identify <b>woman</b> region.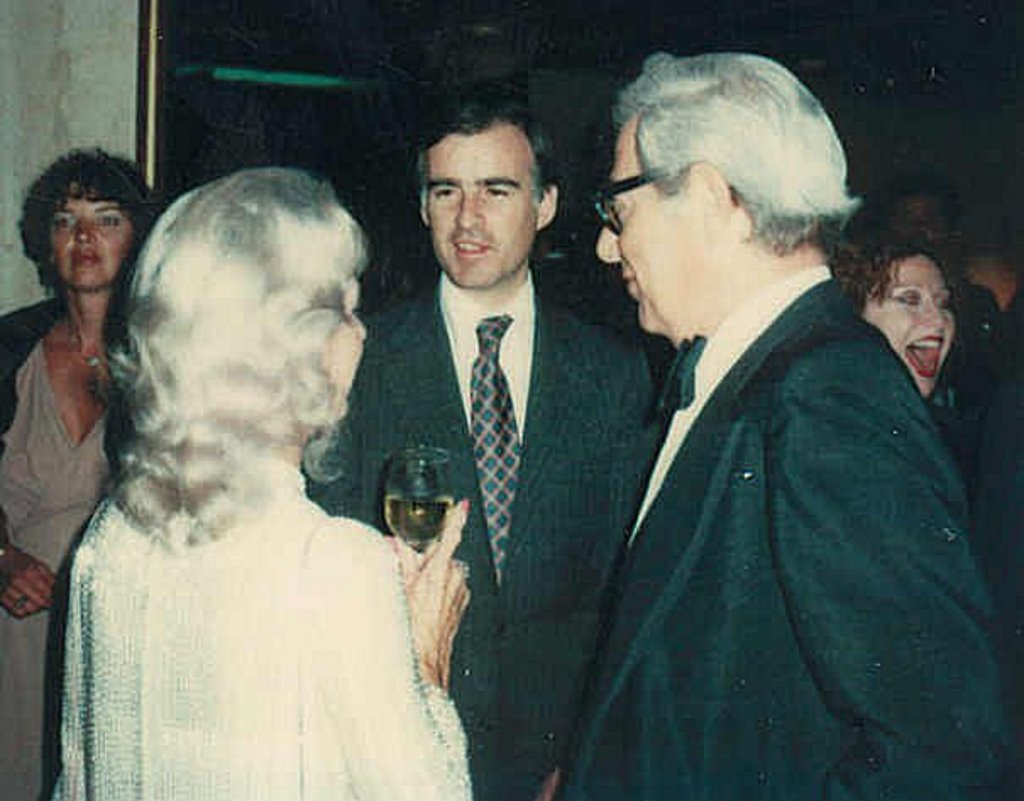
Region: bbox(37, 134, 459, 781).
